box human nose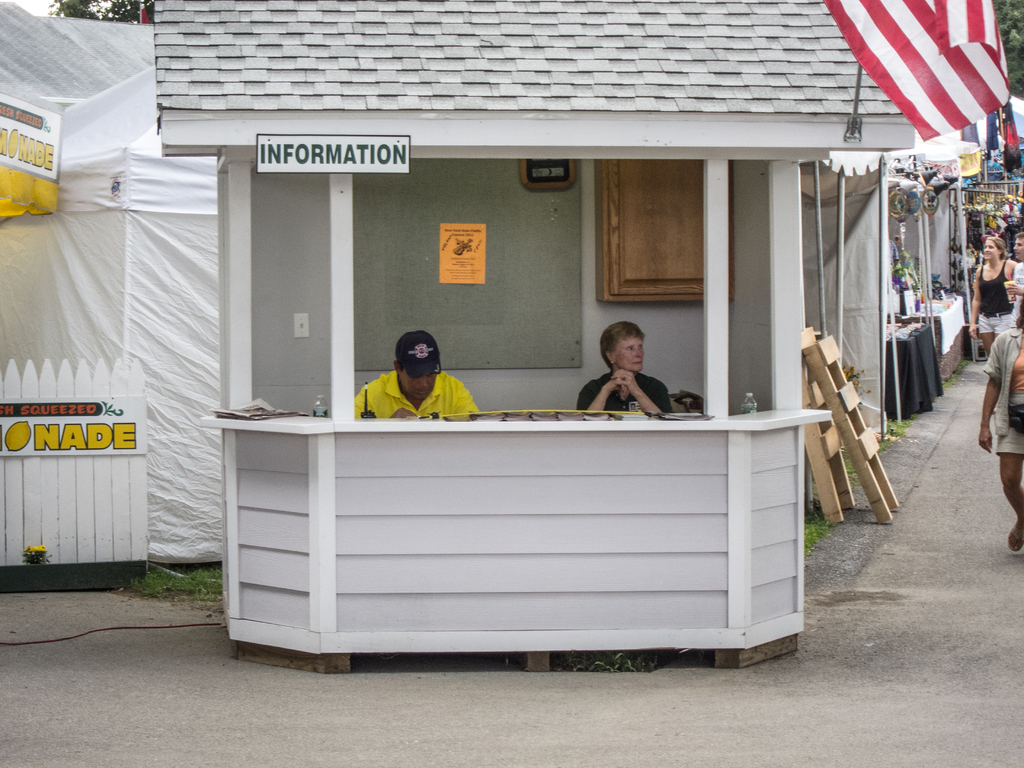
left=419, top=371, right=429, bottom=393
